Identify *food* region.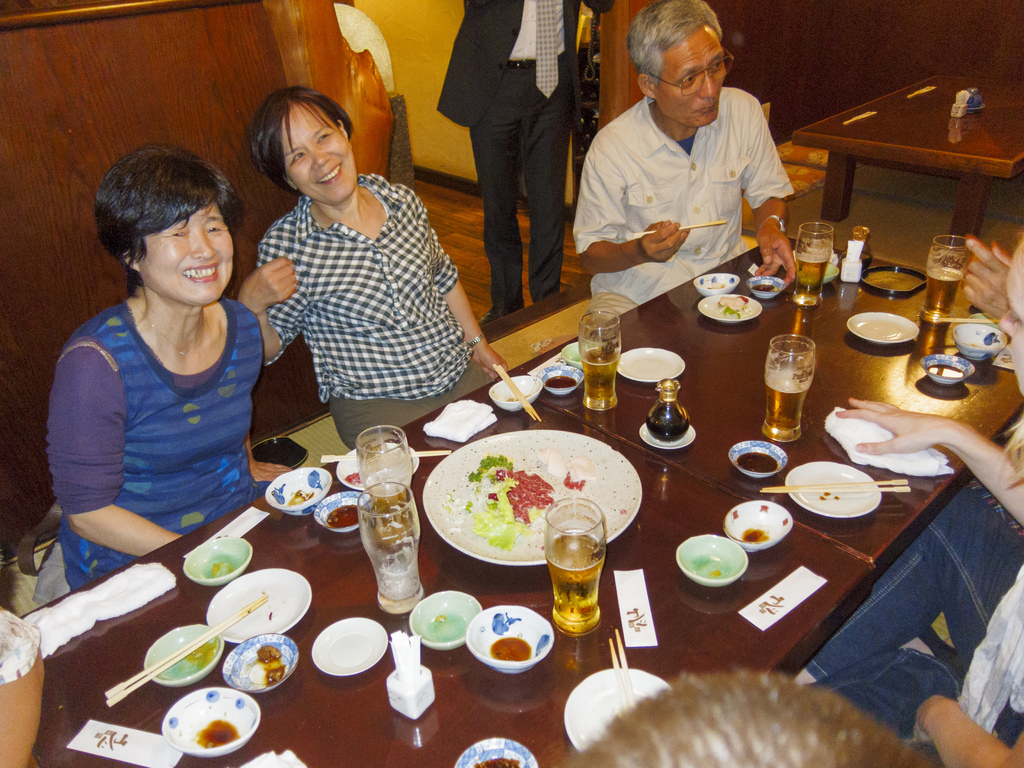
Region: x1=257, y1=643, x2=289, y2=688.
